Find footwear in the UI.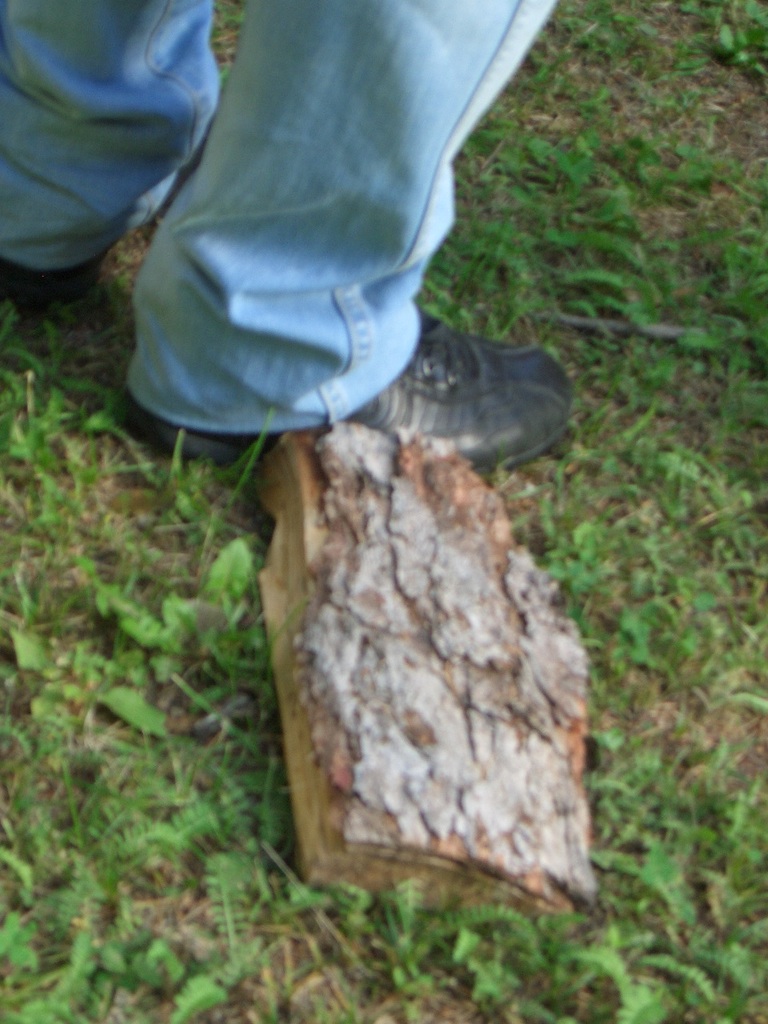
UI element at <box>0,242,113,308</box>.
